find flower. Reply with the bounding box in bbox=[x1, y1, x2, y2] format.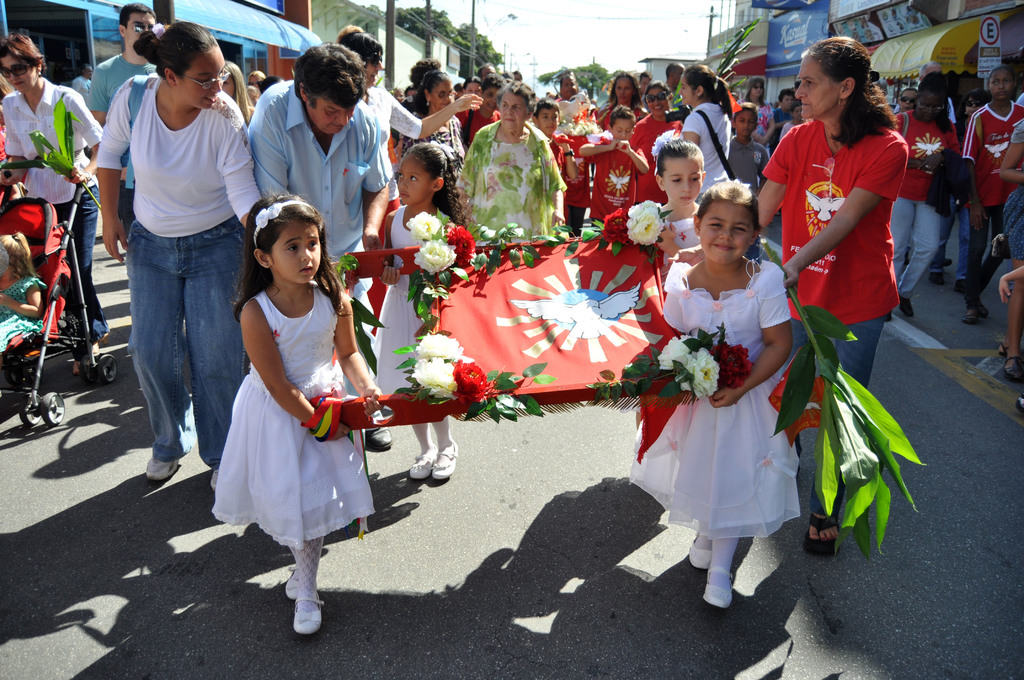
bbox=[659, 337, 694, 370].
